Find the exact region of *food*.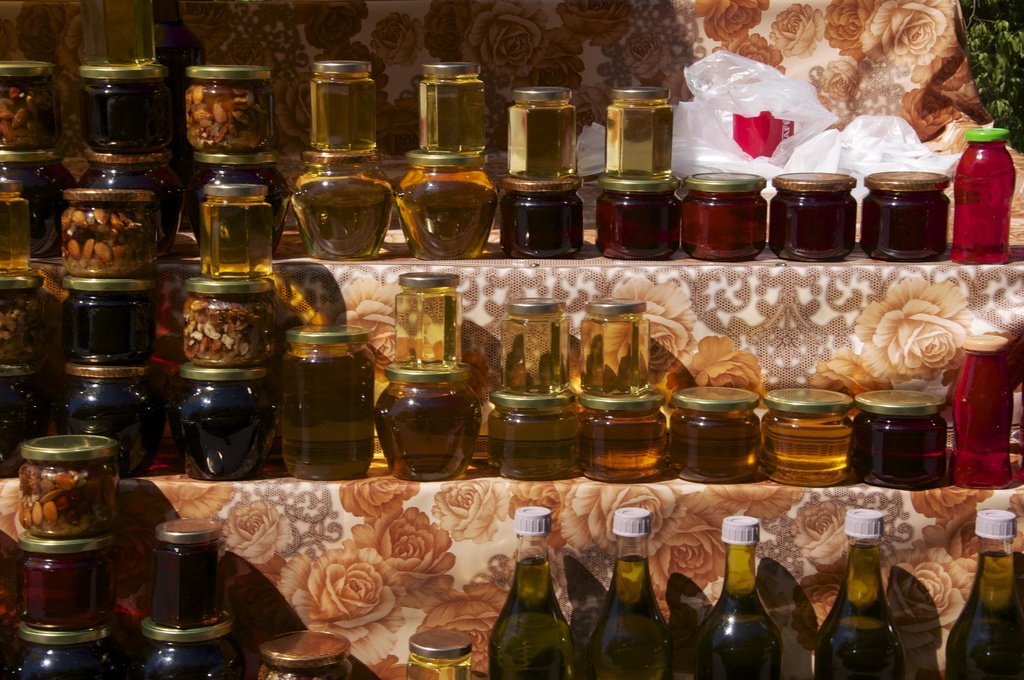
Exact region: <box>0,77,53,149</box>.
